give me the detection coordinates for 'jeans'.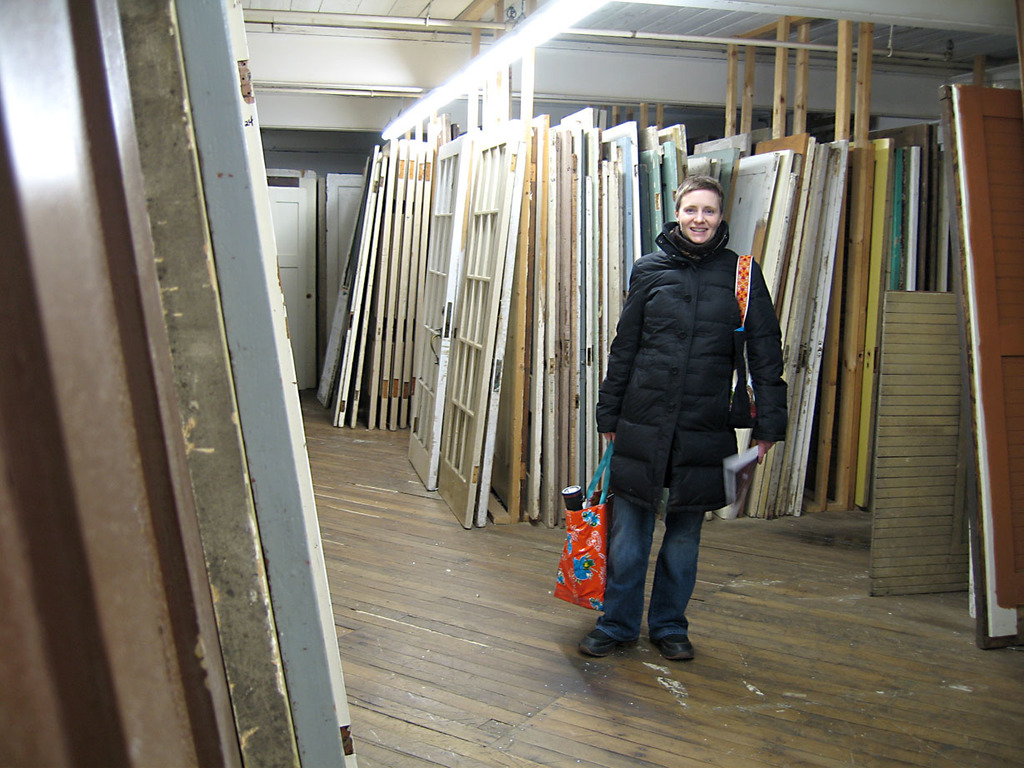
599, 452, 726, 663.
